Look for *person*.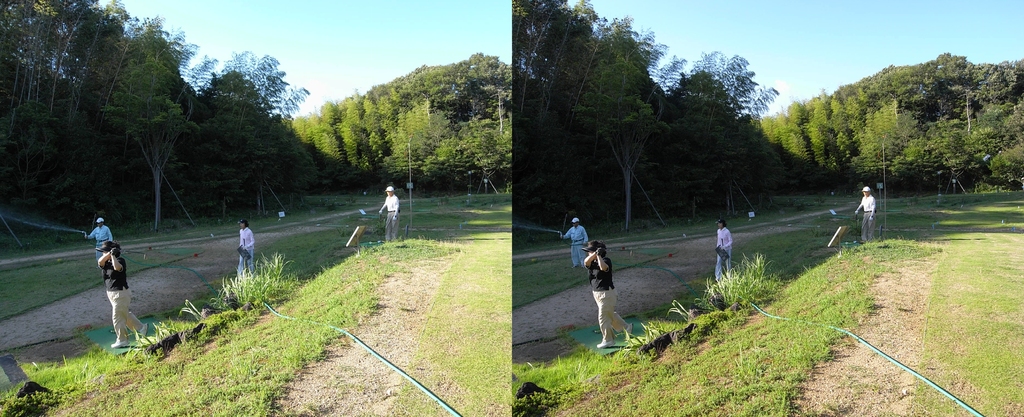
Found: [705,220,732,284].
